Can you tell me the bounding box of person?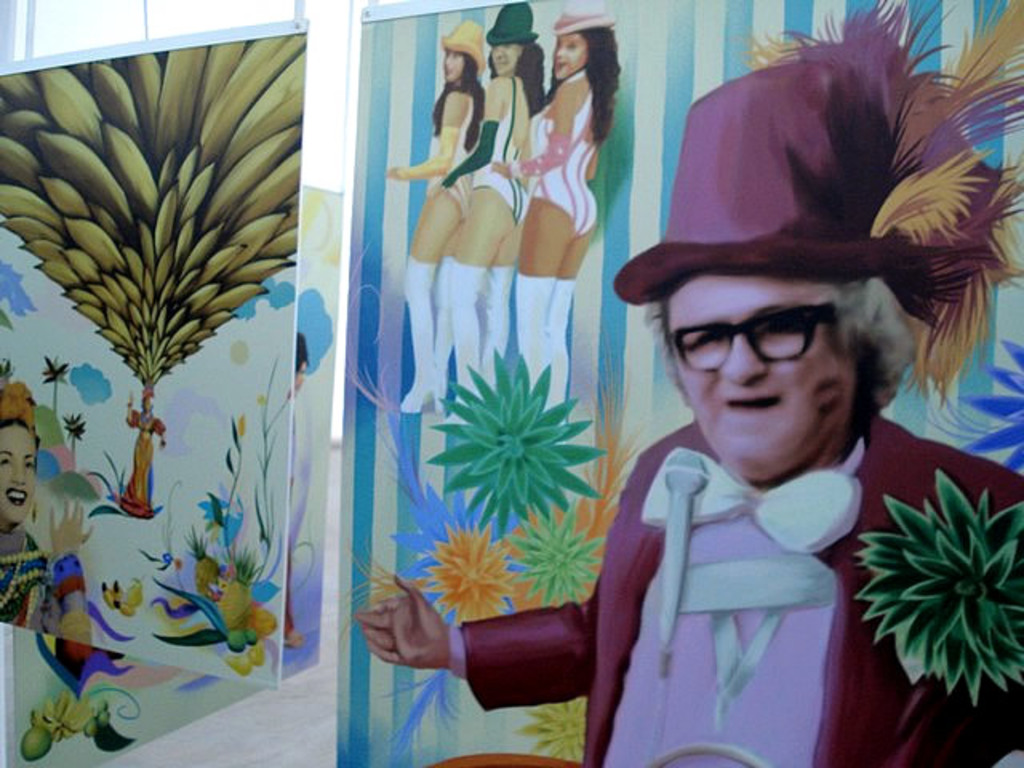
125,387,171,522.
